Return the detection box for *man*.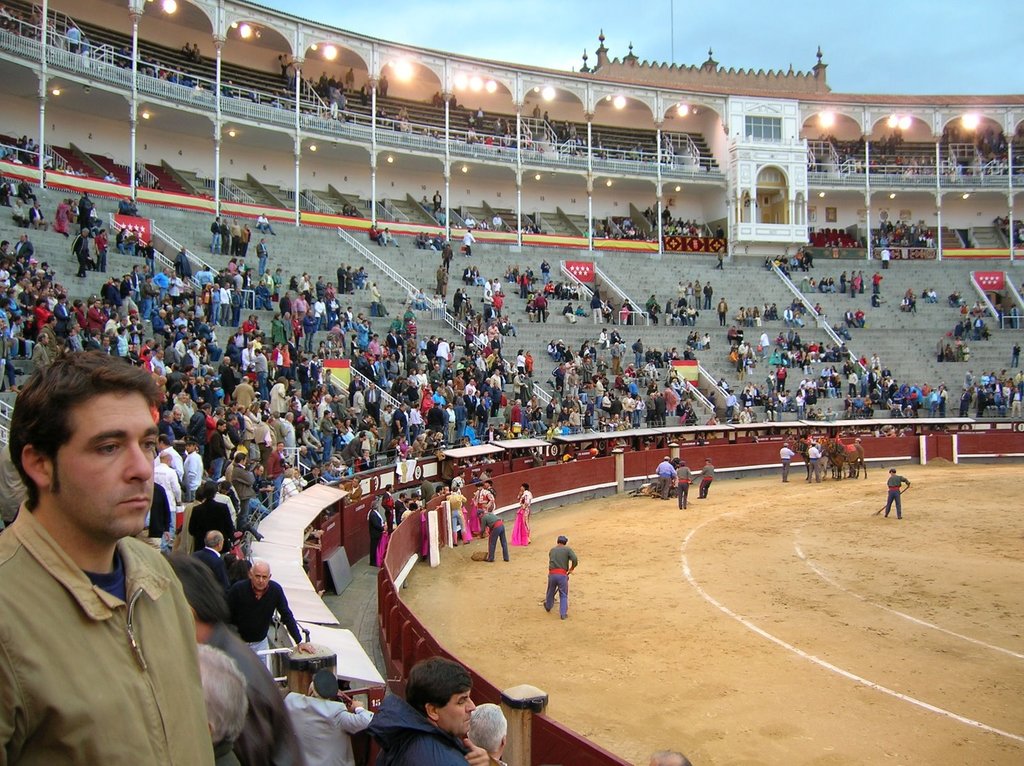
{"left": 288, "top": 673, "right": 369, "bottom": 765}.
